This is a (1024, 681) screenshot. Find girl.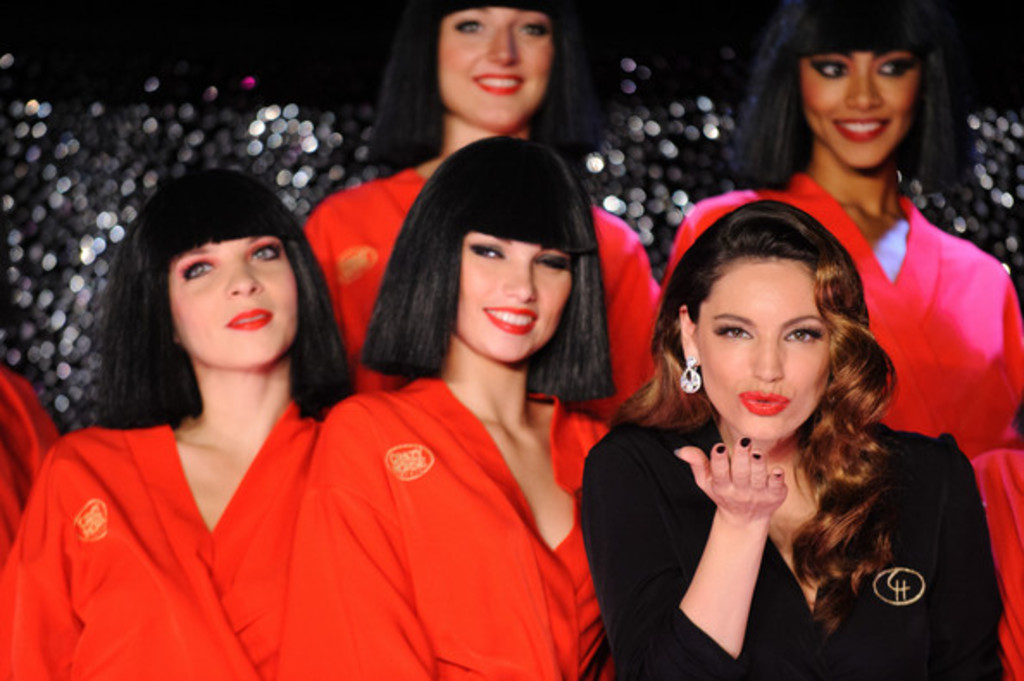
Bounding box: bbox=(0, 166, 365, 679).
